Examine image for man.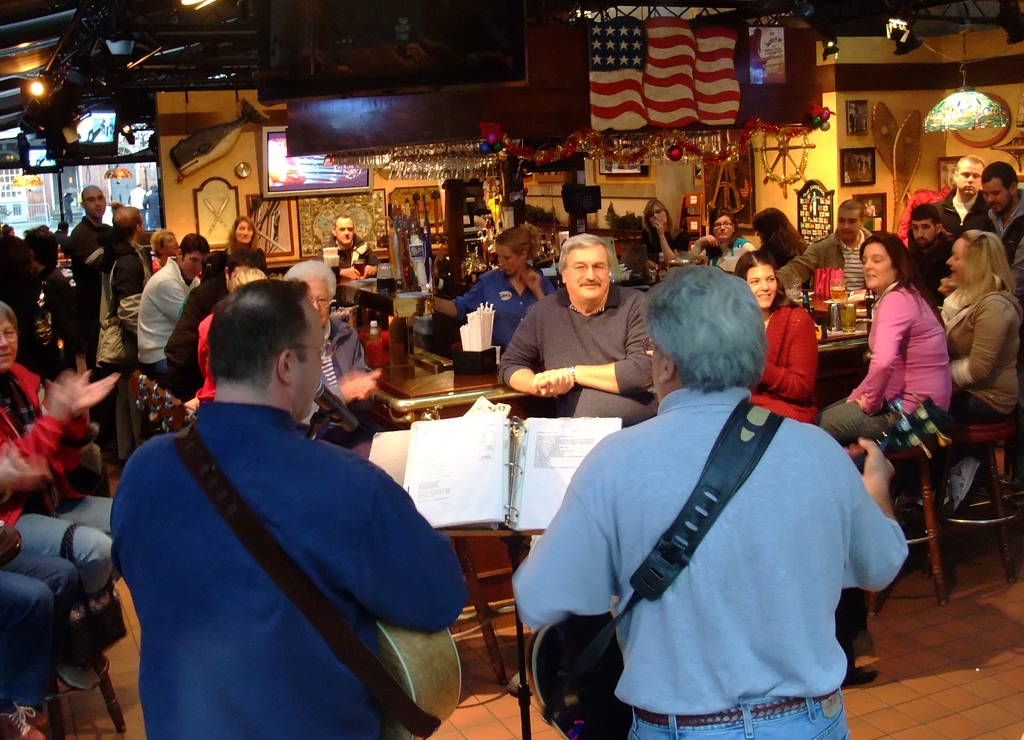
Examination result: x1=282, y1=259, x2=381, y2=459.
